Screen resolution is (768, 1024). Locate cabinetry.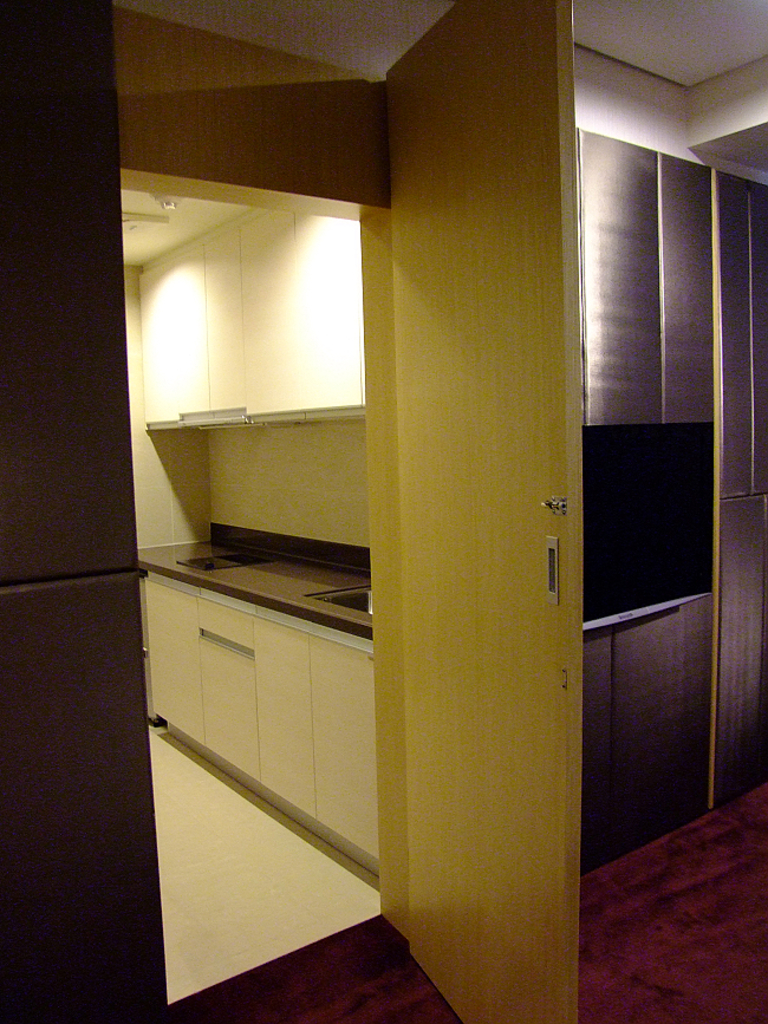
rect(145, 573, 378, 874).
